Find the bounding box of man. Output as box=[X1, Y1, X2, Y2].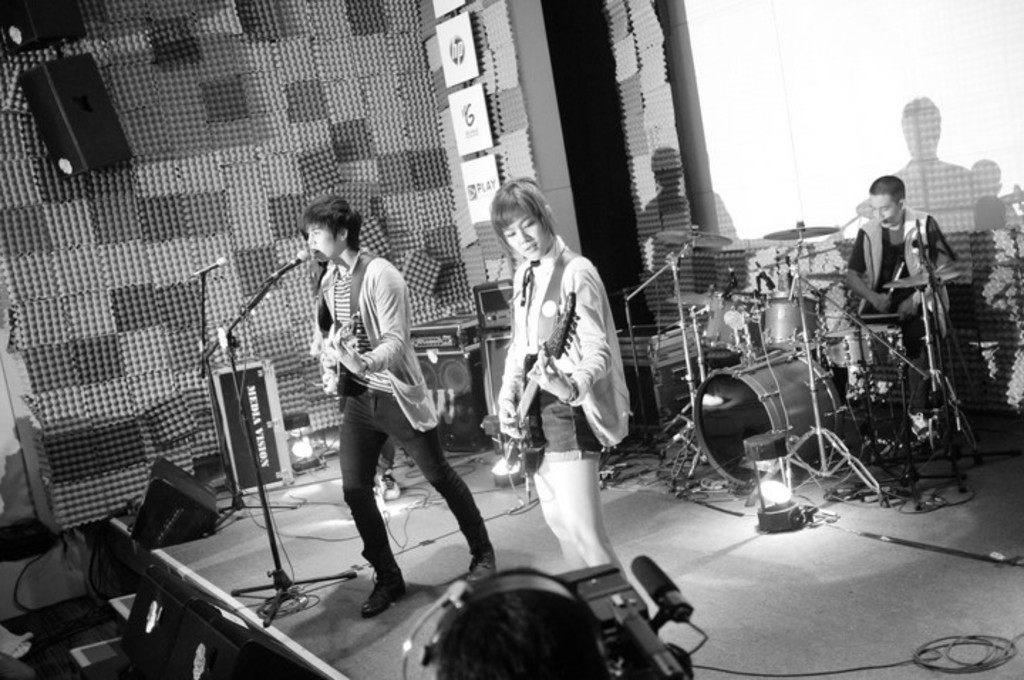
box=[432, 572, 620, 679].
